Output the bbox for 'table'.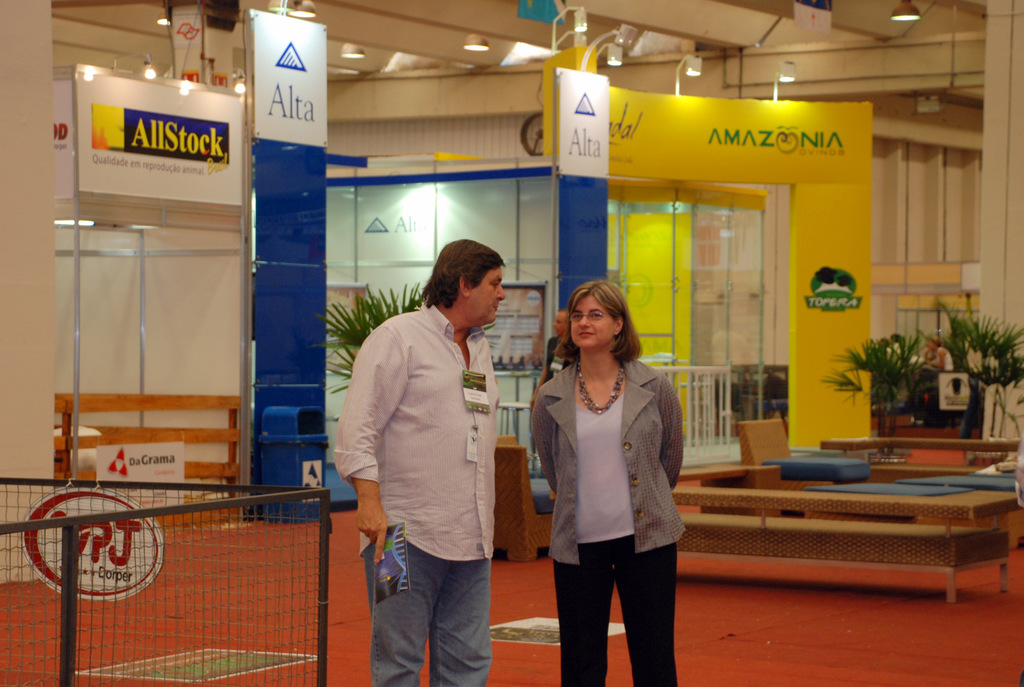
BBox(672, 457, 1023, 607).
